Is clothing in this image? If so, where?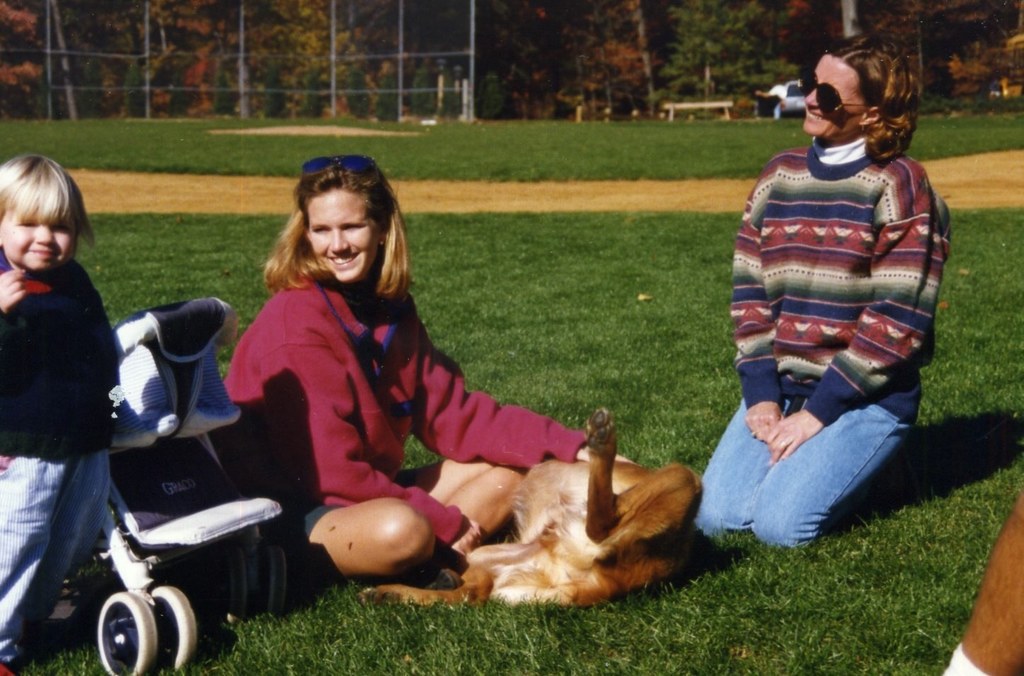
Yes, at BBox(0, 243, 118, 663).
